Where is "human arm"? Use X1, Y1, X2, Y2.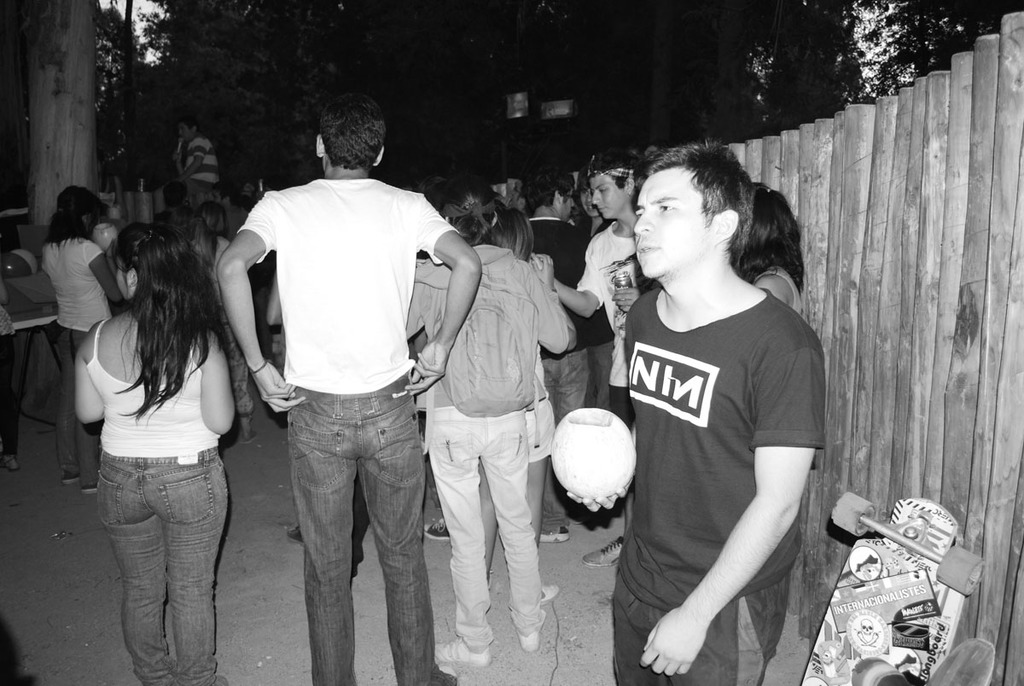
84, 247, 137, 312.
